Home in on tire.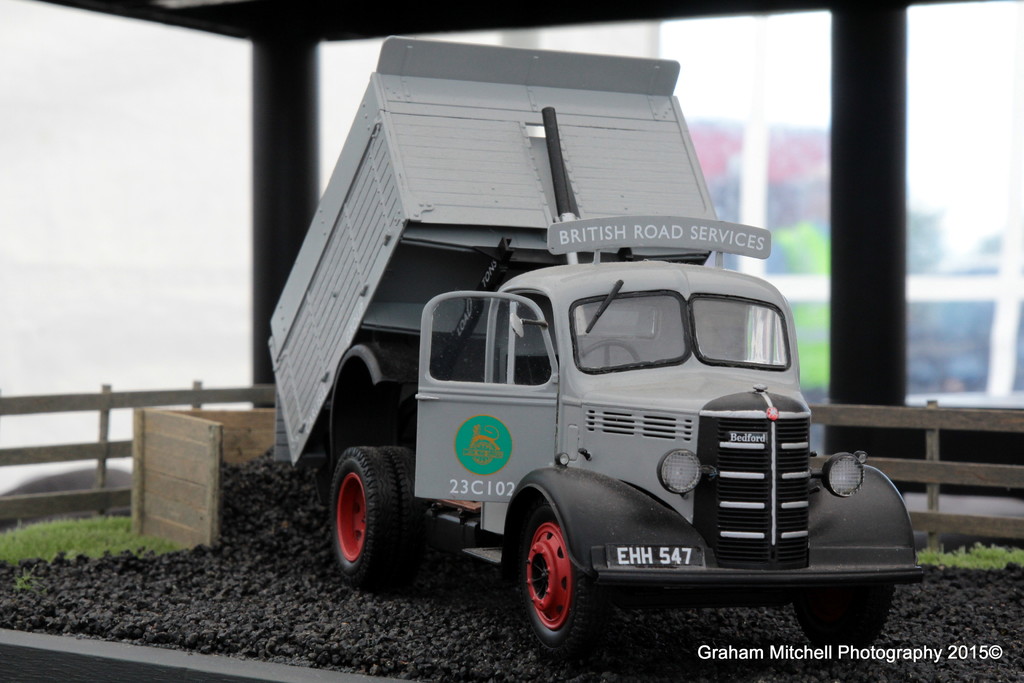
Homed in at [left=513, top=498, right=615, bottom=647].
